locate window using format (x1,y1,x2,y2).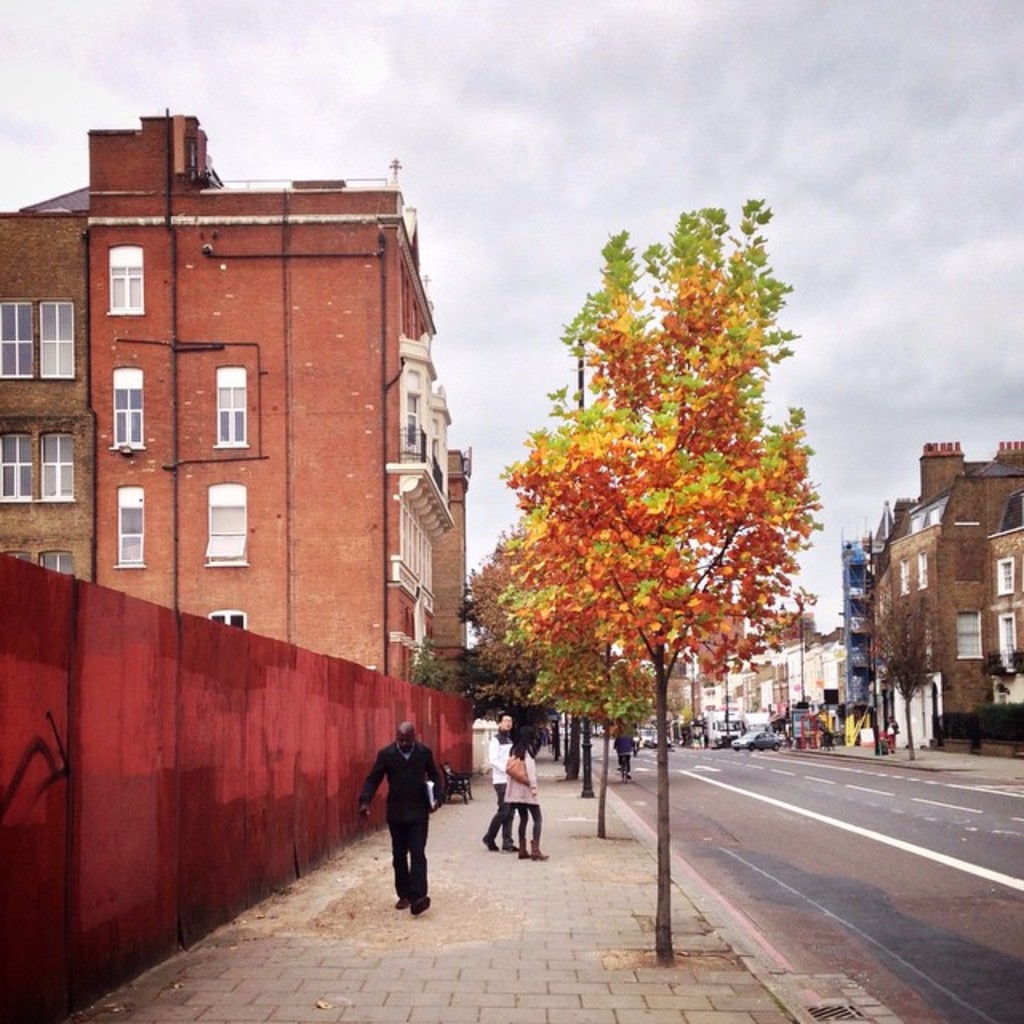
(106,245,149,315).
